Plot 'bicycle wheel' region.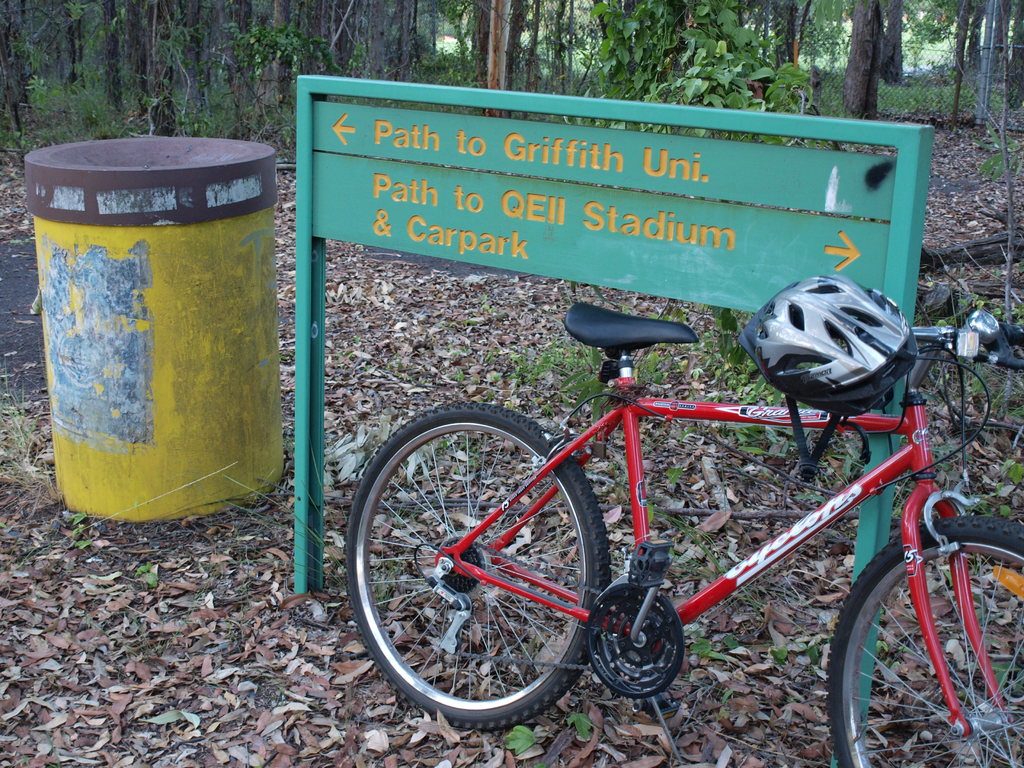
Plotted at l=817, t=515, r=1023, b=767.
